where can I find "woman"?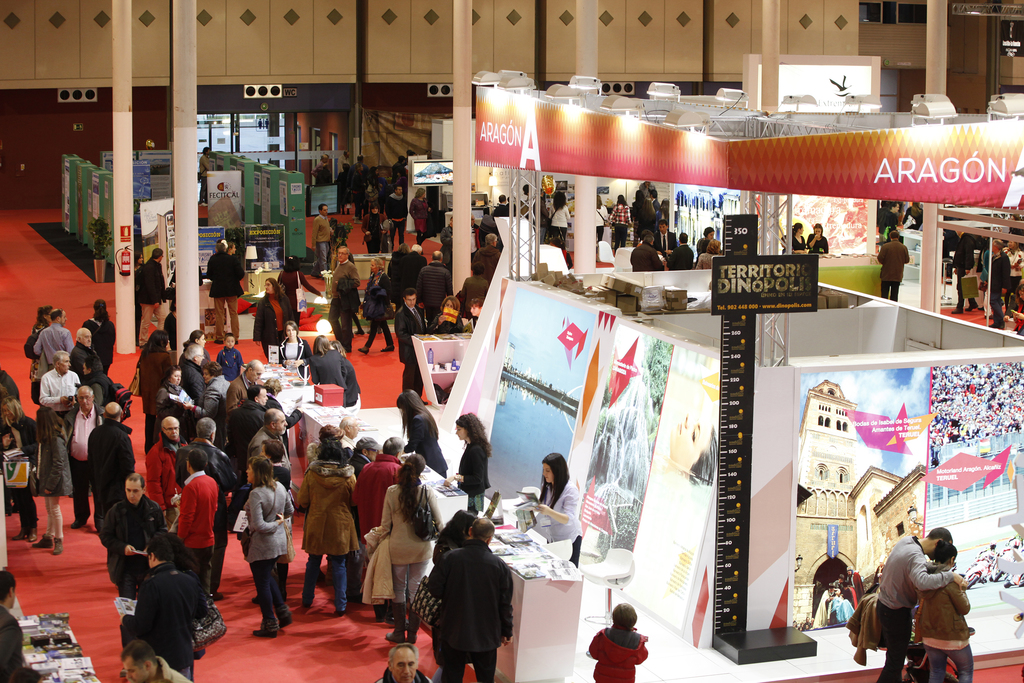
You can find it at 173,329,209,374.
